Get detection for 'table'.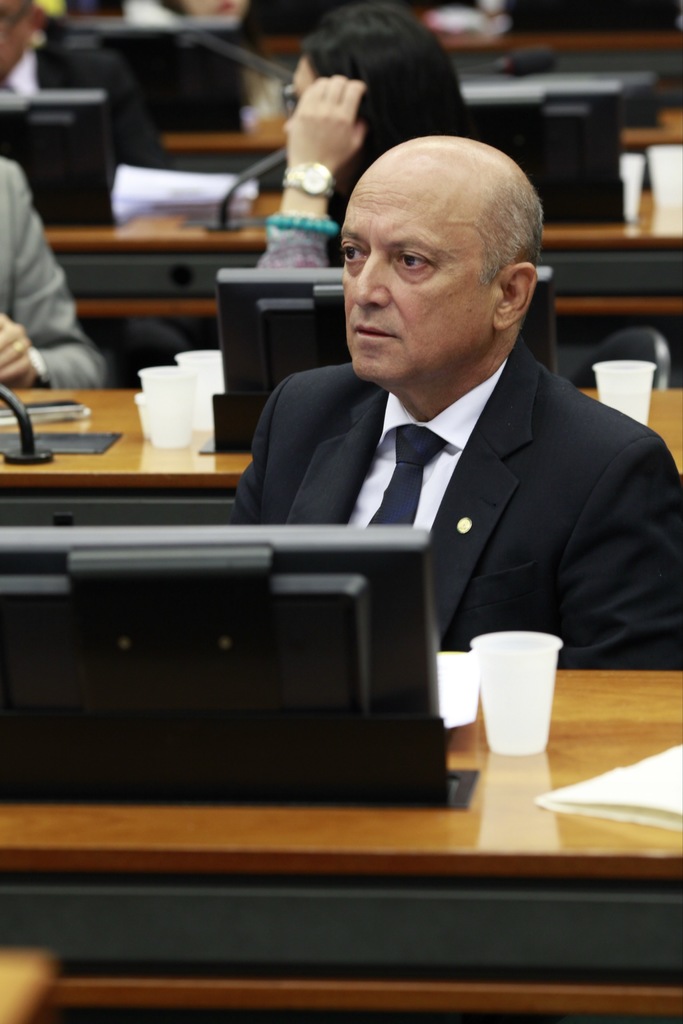
Detection: detection(0, 375, 682, 531).
